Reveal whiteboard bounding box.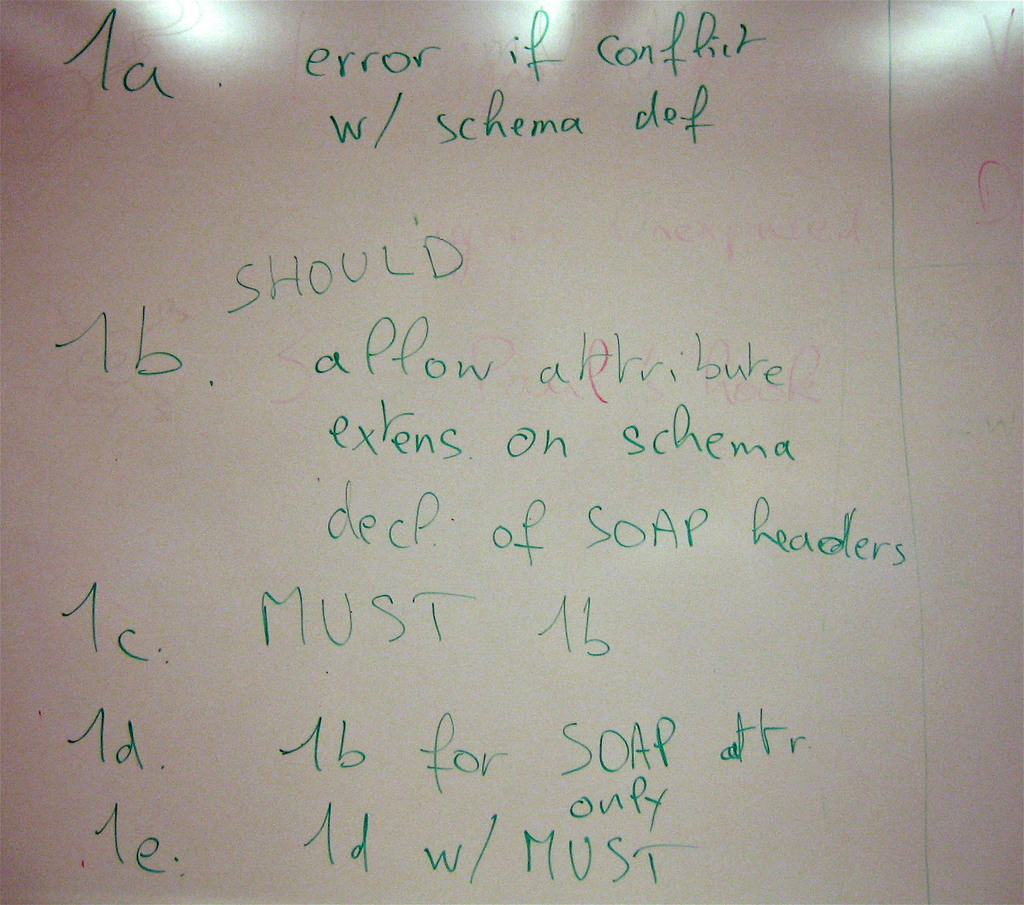
Revealed: detection(0, 0, 1023, 904).
